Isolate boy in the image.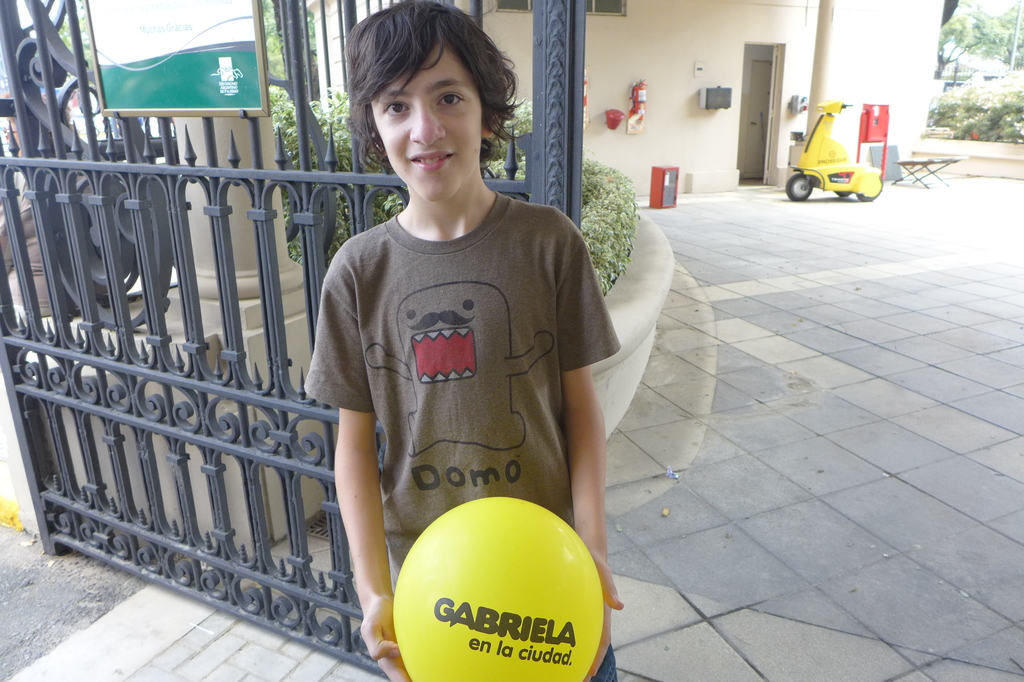
Isolated region: (300,0,623,681).
